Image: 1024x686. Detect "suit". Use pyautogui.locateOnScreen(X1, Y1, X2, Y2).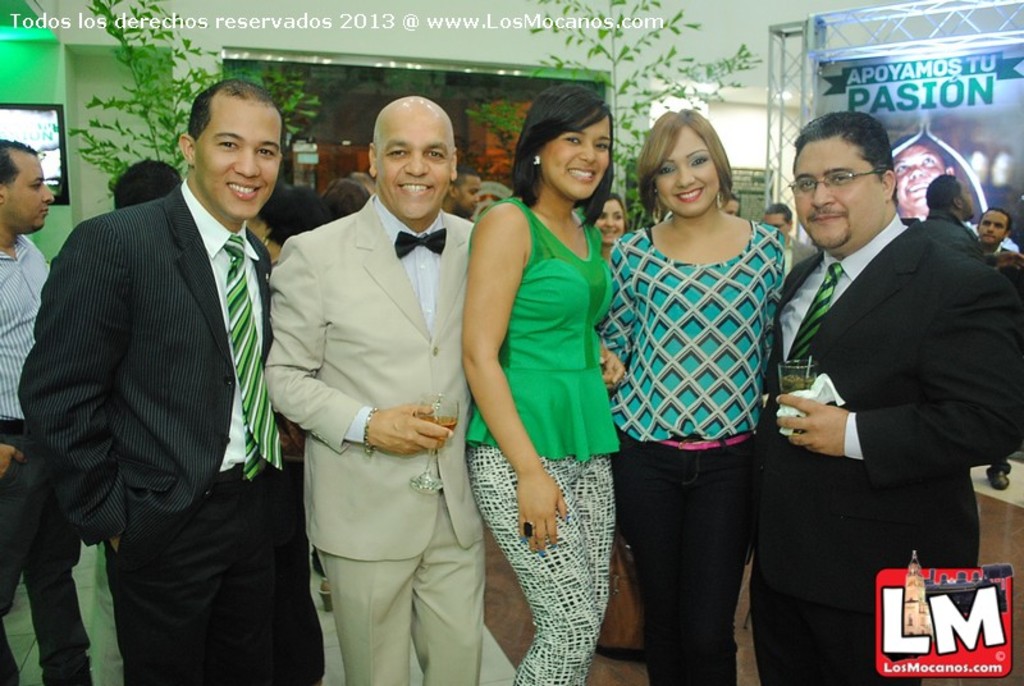
pyautogui.locateOnScreen(776, 235, 815, 283).
